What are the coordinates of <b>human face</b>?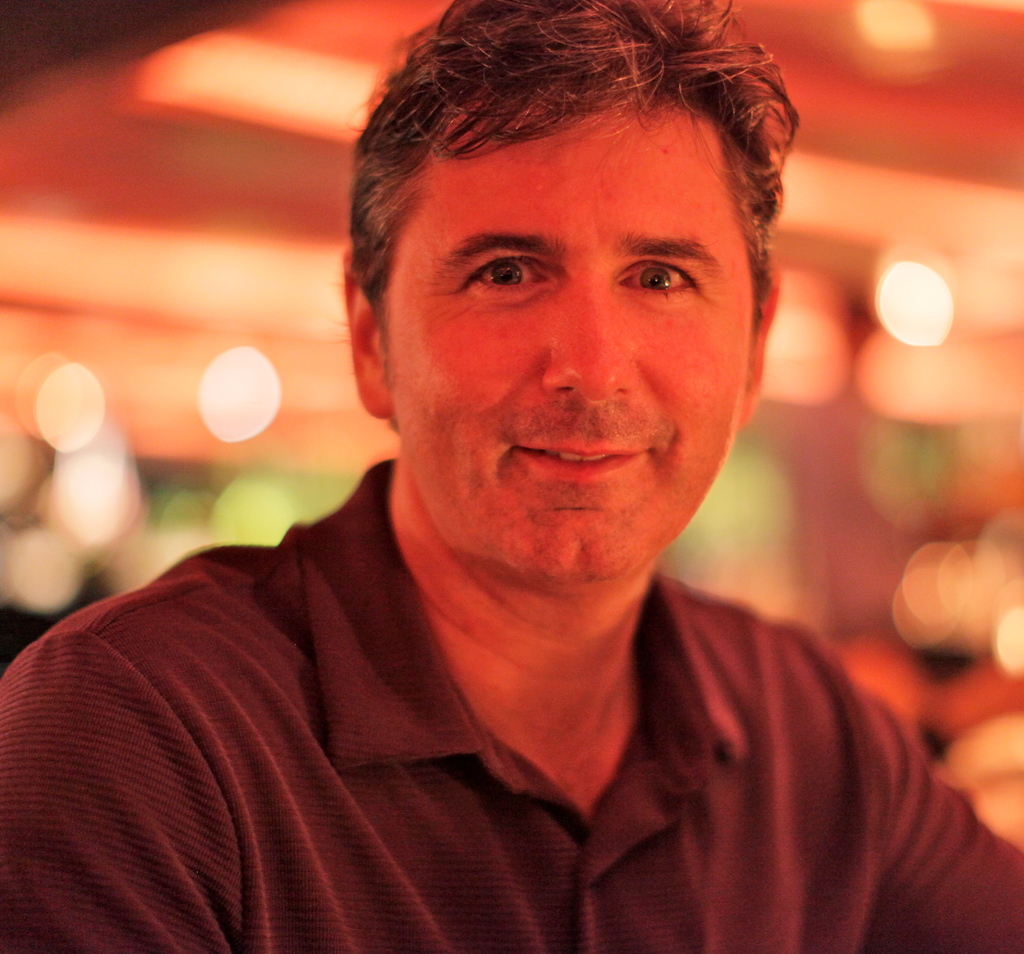
383, 108, 754, 577.
